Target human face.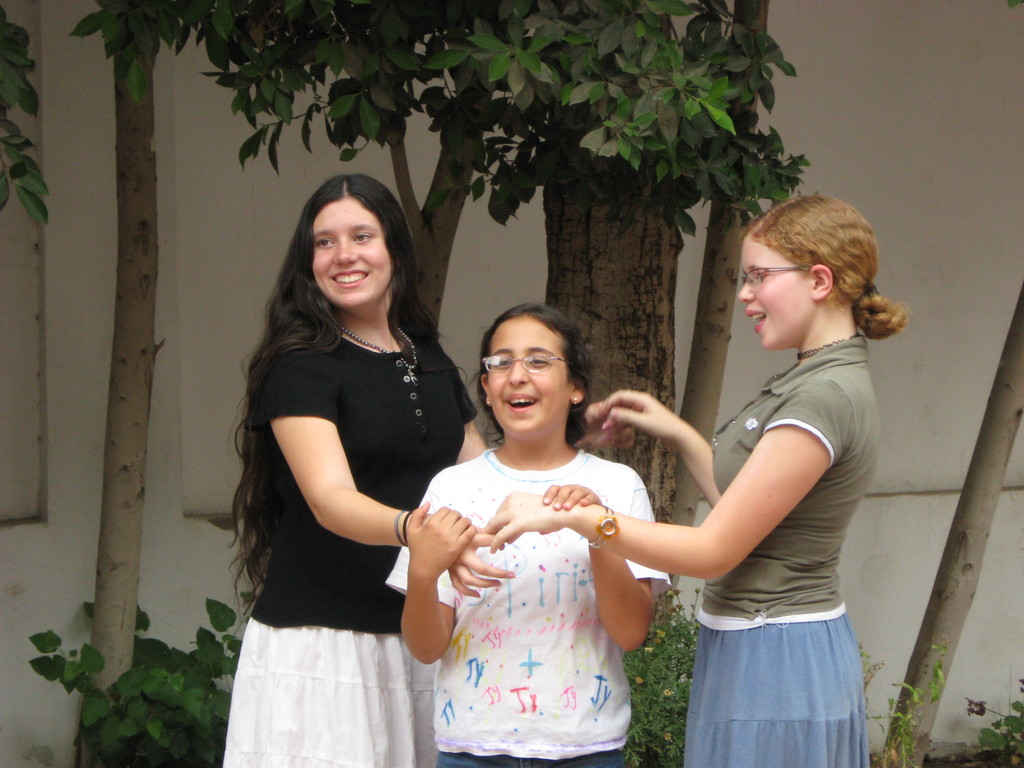
Target region: [310,196,390,308].
